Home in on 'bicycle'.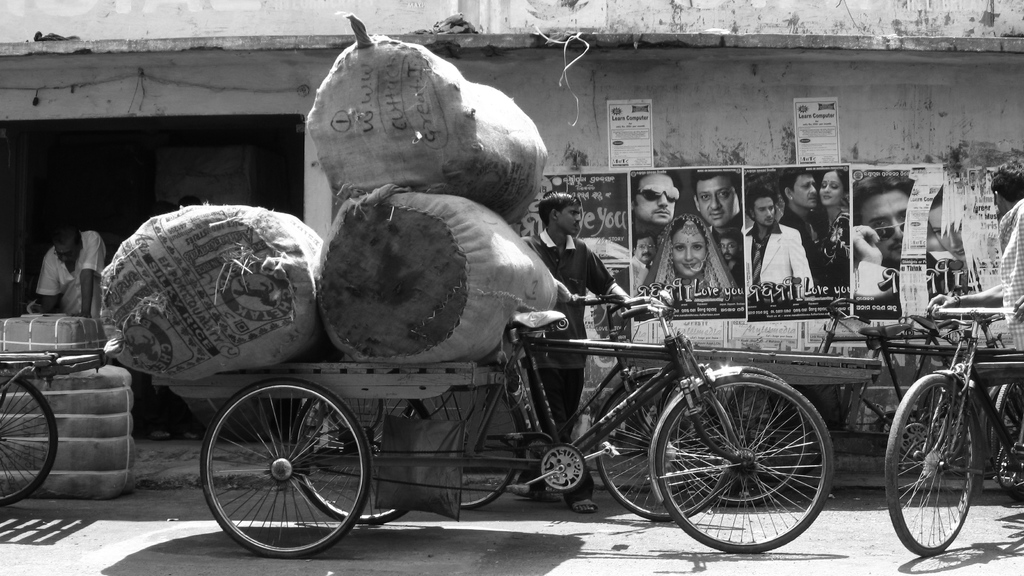
Homed in at Rect(722, 300, 999, 476).
